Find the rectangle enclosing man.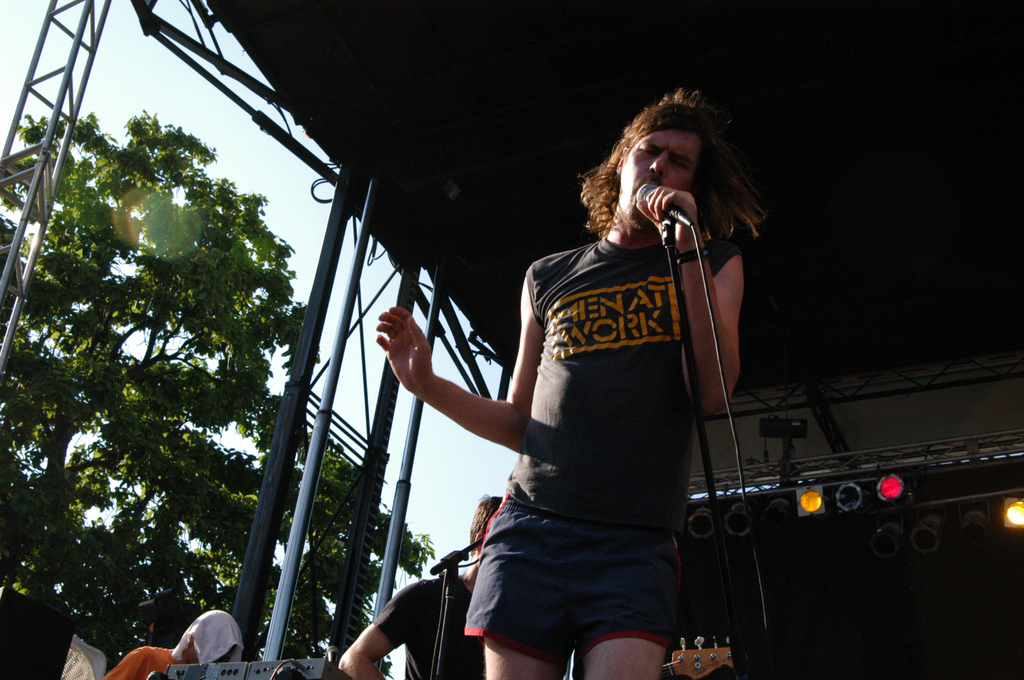
region(362, 99, 770, 678).
